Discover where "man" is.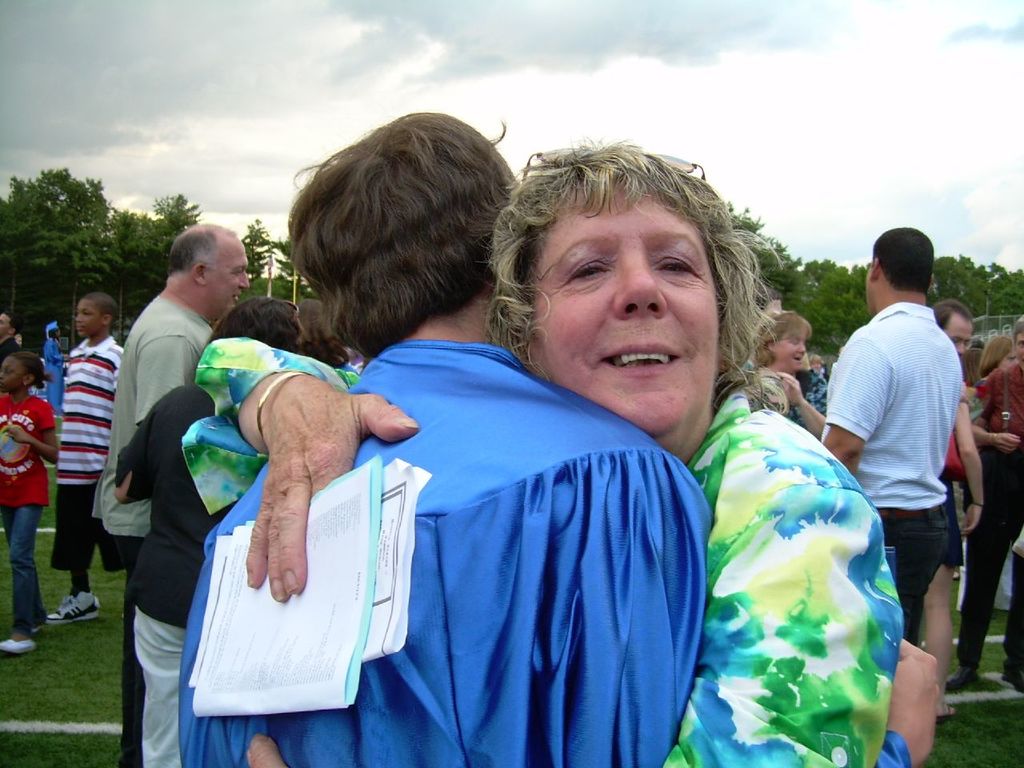
Discovered at box=[821, 230, 989, 642].
